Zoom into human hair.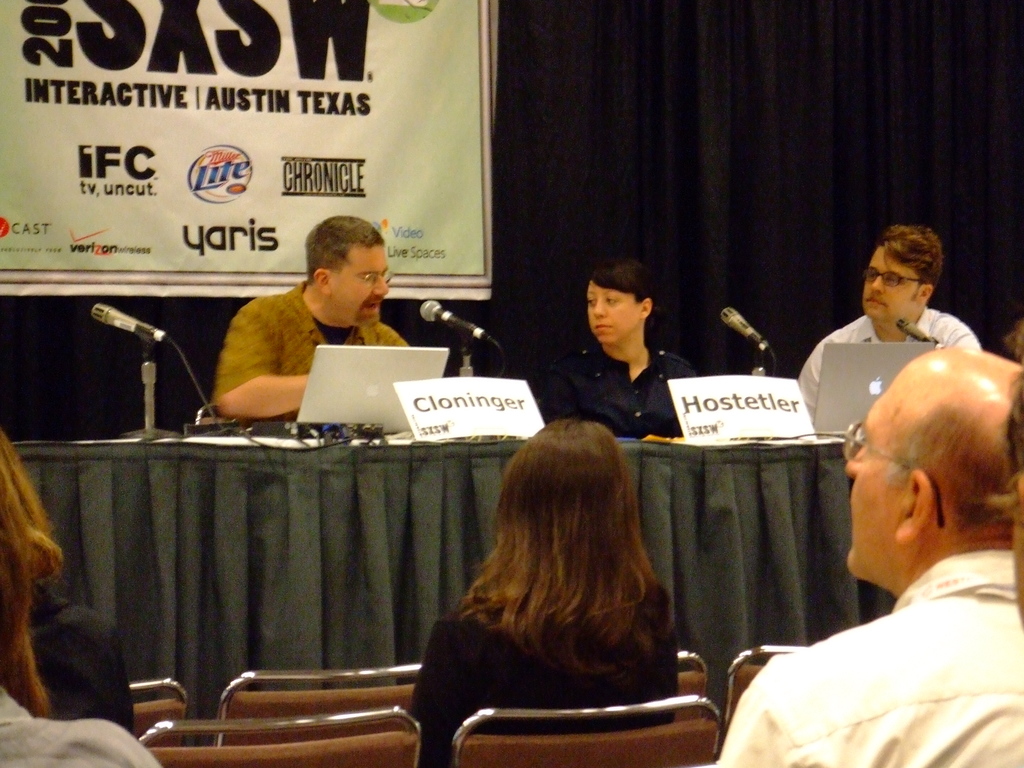
Zoom target: pyautogui.locateOnScreen(450, 432, 663, 691).
